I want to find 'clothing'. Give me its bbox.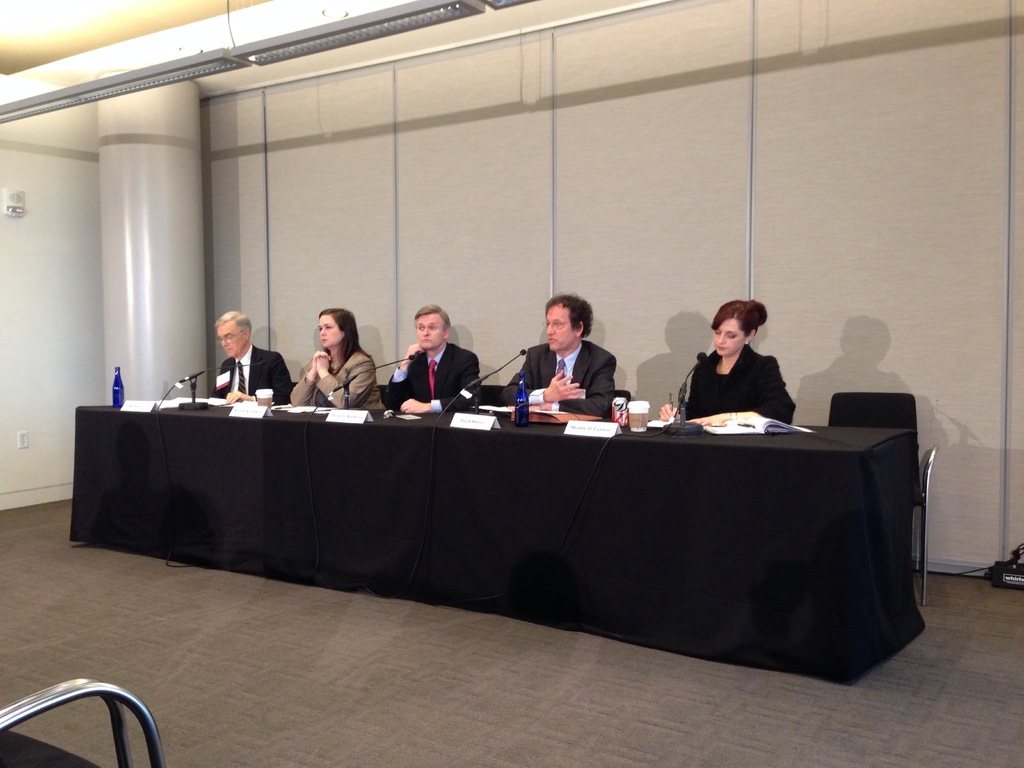
x1=285 y1=349 x2=386 y2=413.
